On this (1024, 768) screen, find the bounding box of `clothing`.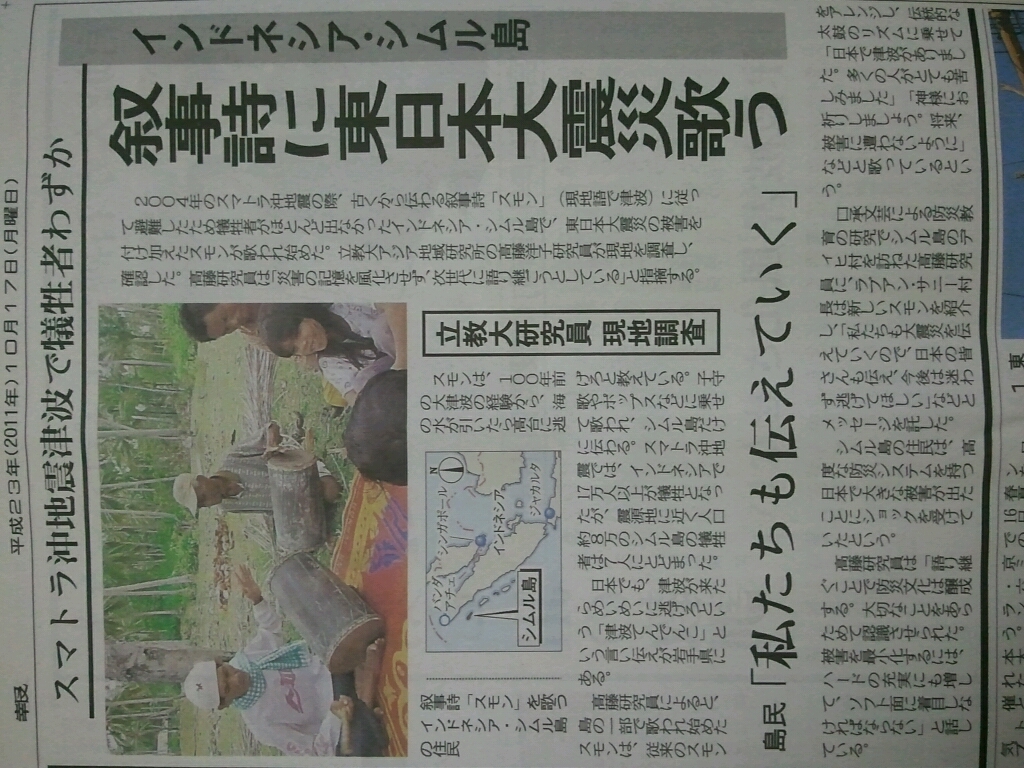
Bounding box: rect(318, 297, 385, 401).
